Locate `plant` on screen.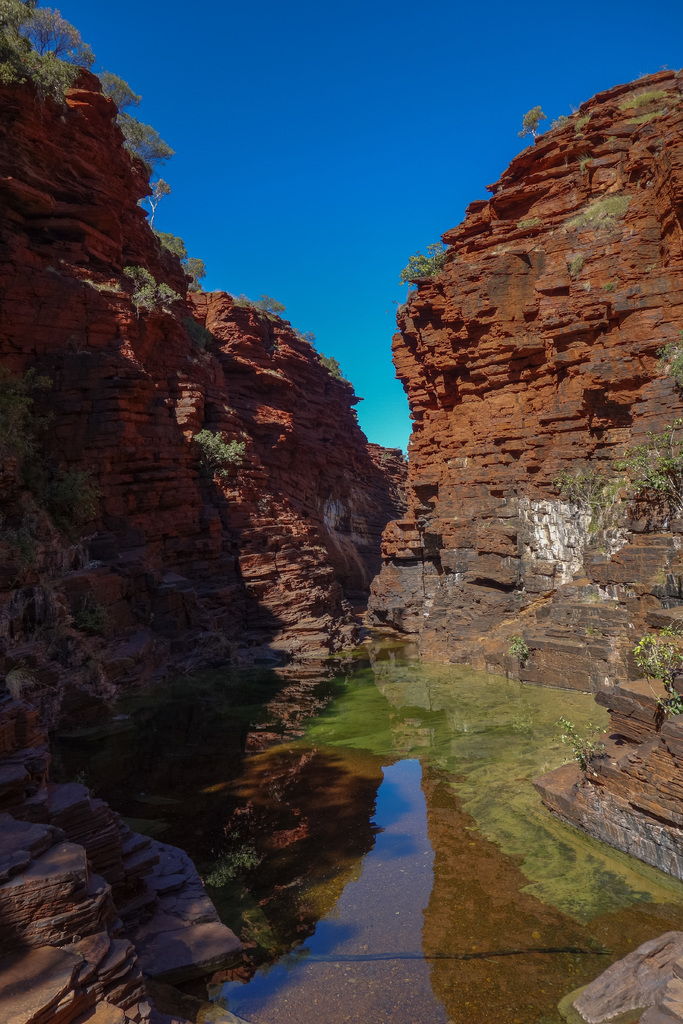
On screen at <region>195, 428, 241, 476</region>.
